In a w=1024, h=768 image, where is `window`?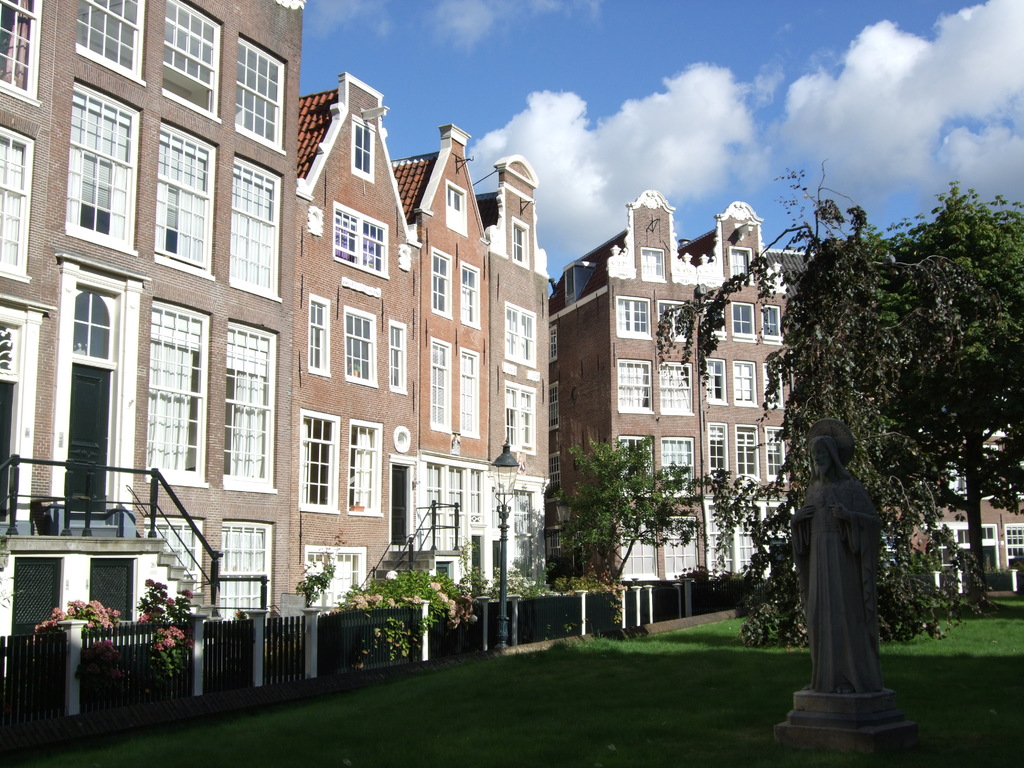
detection(512, 212, 529, 268).
